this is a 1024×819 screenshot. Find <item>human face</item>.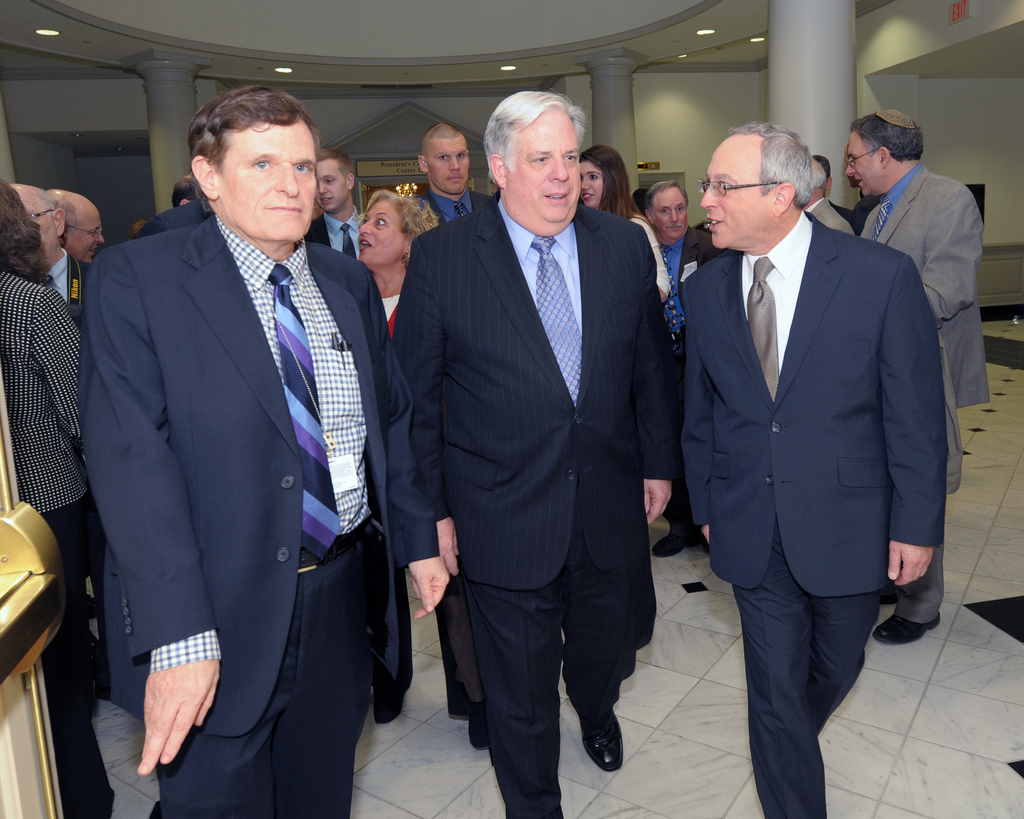
Bounding box: crop(521, 125, 584, 221).
